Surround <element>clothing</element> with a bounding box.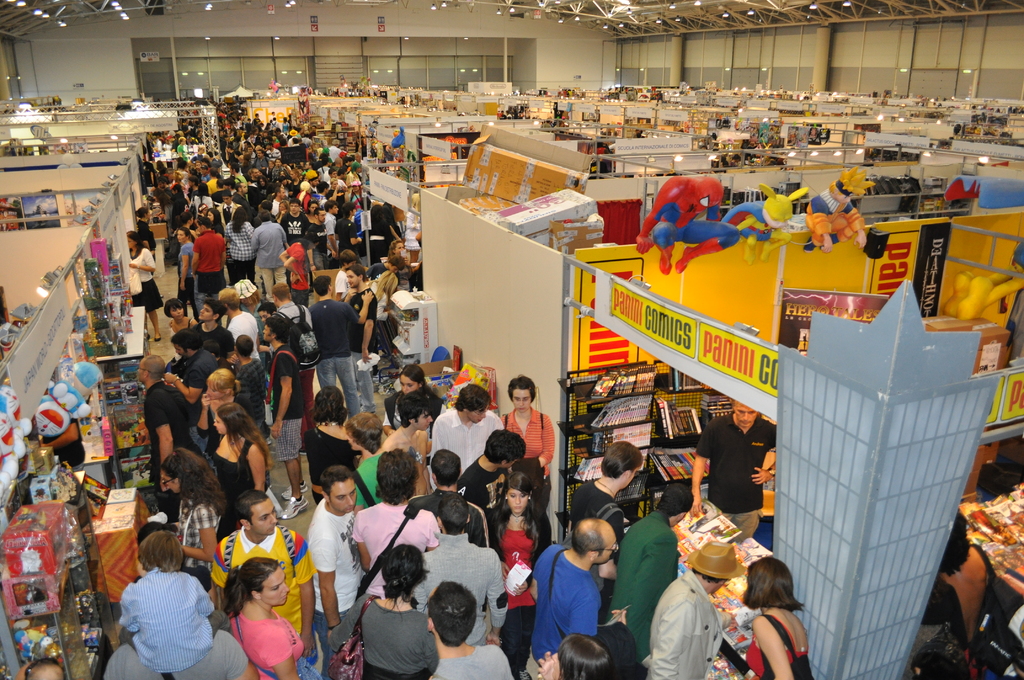
rect(740, 607, 828, 679).
